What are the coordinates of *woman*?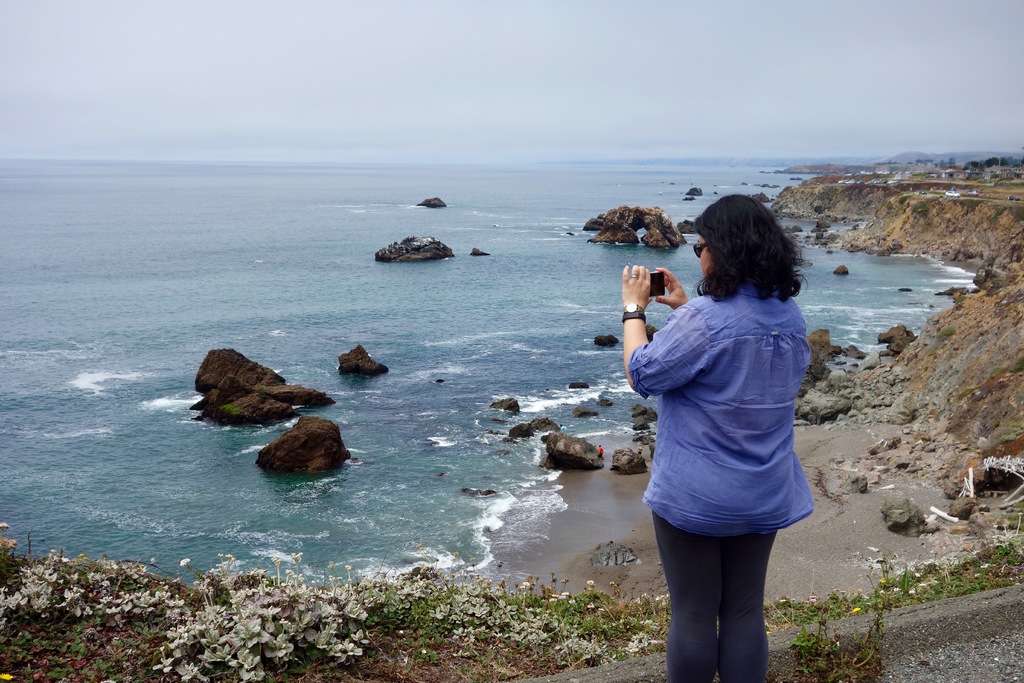
(624,181,828,666).
